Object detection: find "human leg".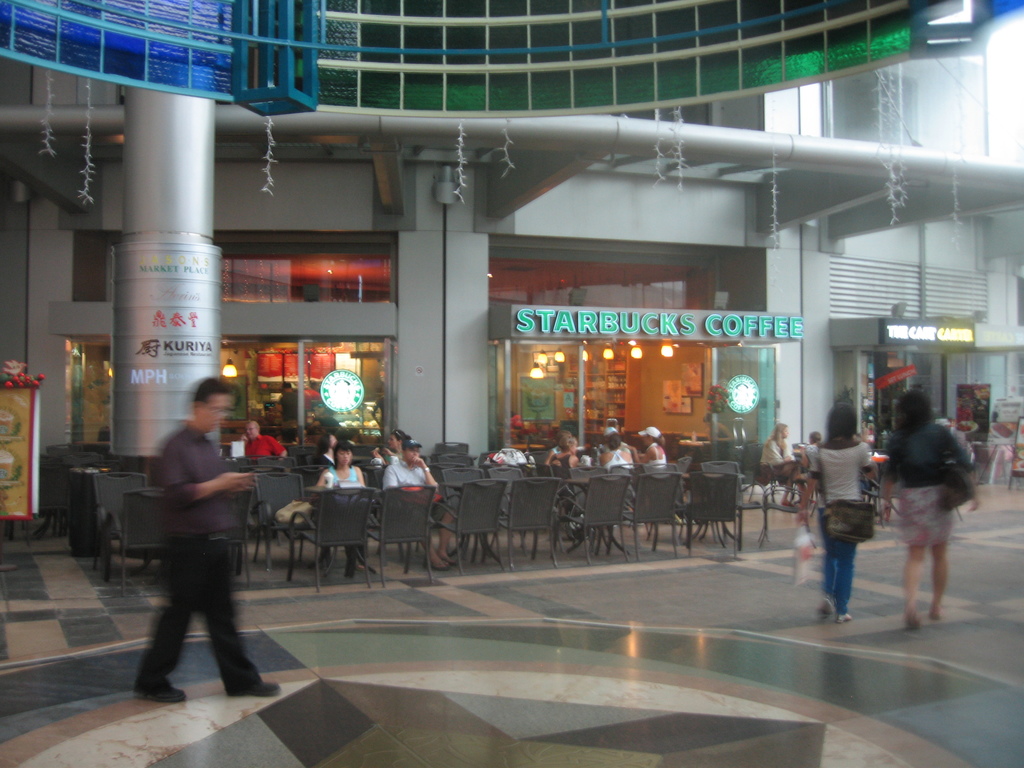
{"x1": 833, "y1": 522, "x2": 857, "y2": 627}.
